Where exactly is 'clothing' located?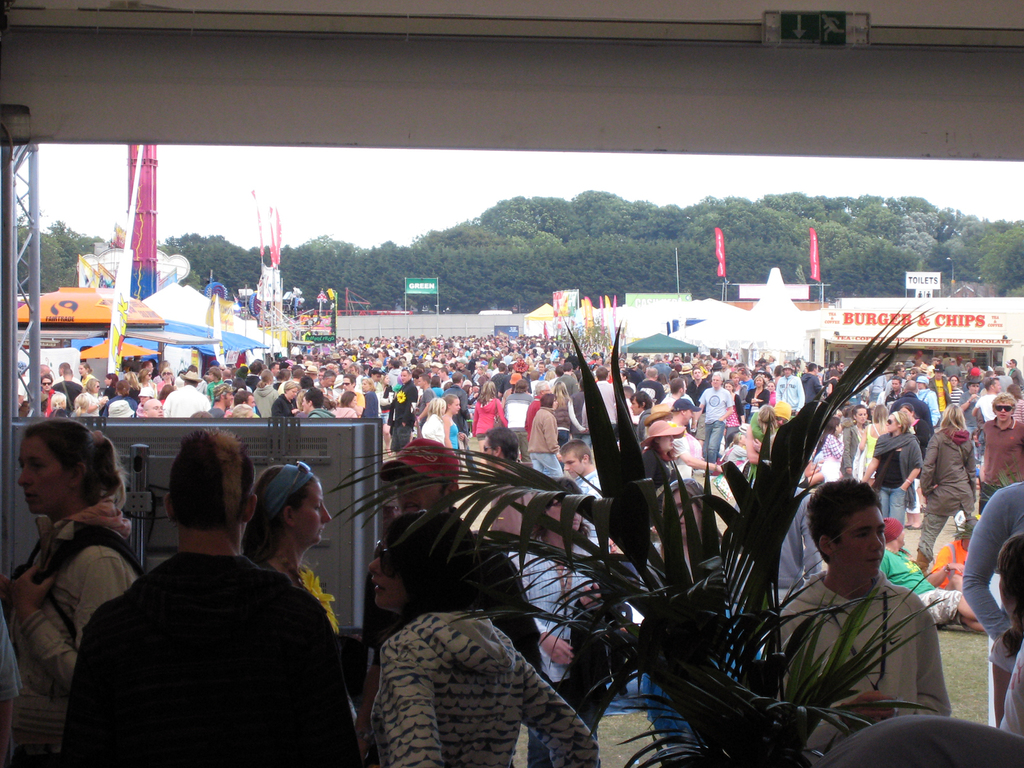
Its bounding box is [x1=559, y1=371, x2=582, y2=419].
